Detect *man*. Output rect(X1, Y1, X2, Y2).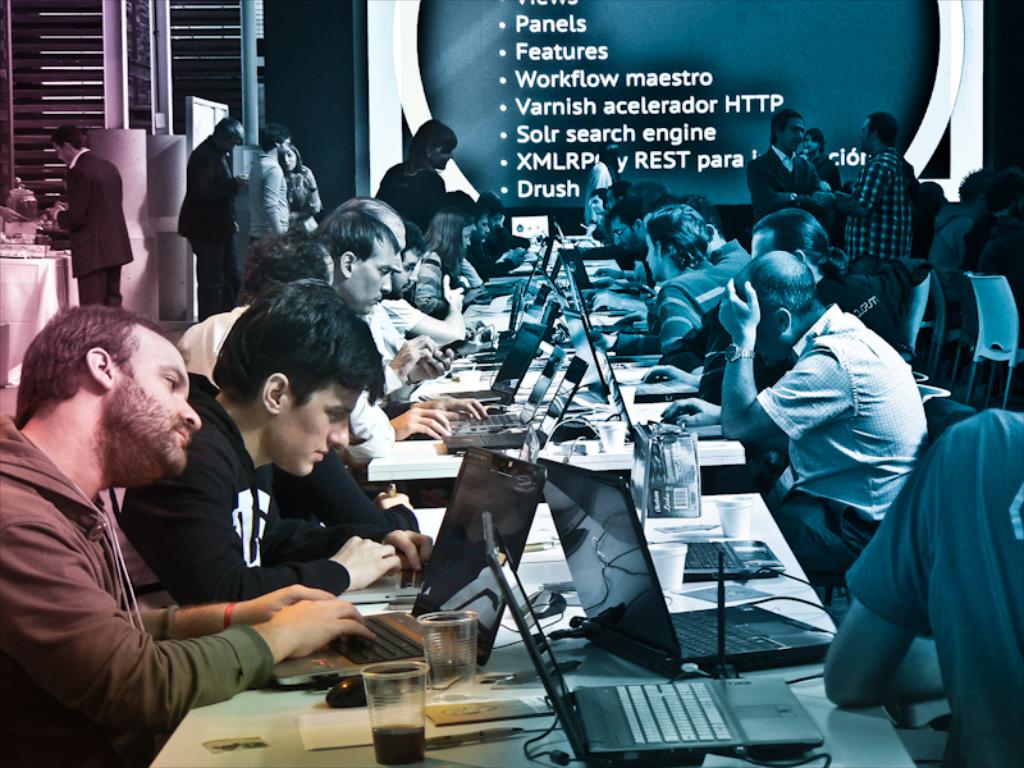
rect(833, 106, 923, 260).
